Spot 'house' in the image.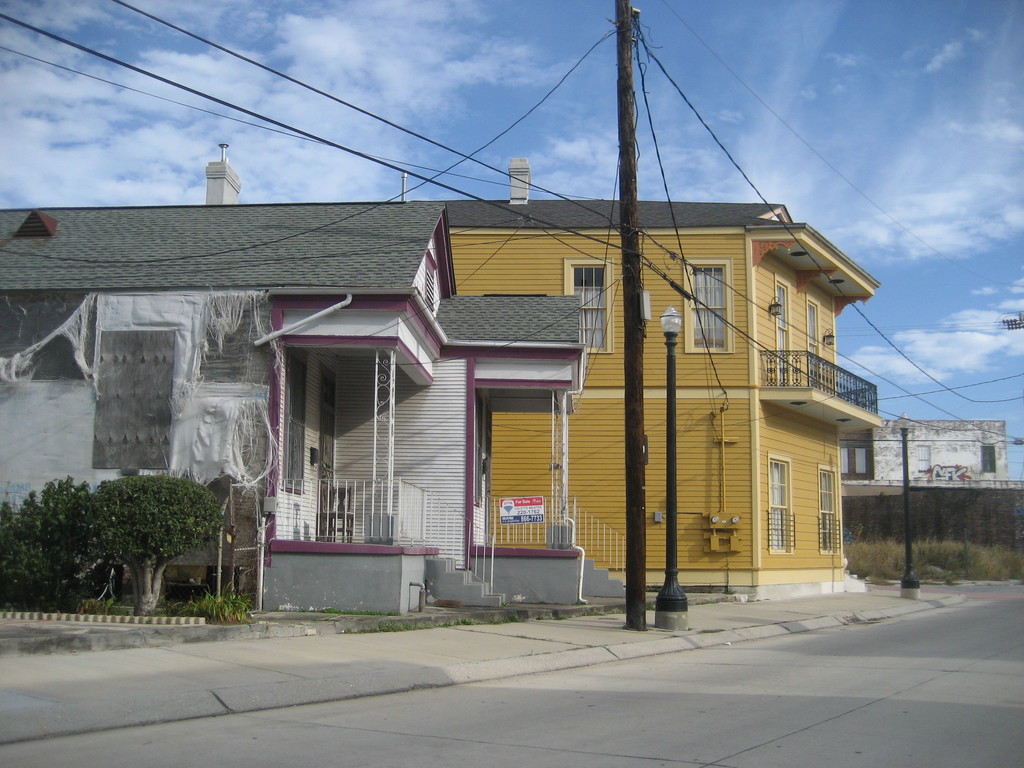
'house' found at <bbox>838, 420, 1022, 575</bbox>.
